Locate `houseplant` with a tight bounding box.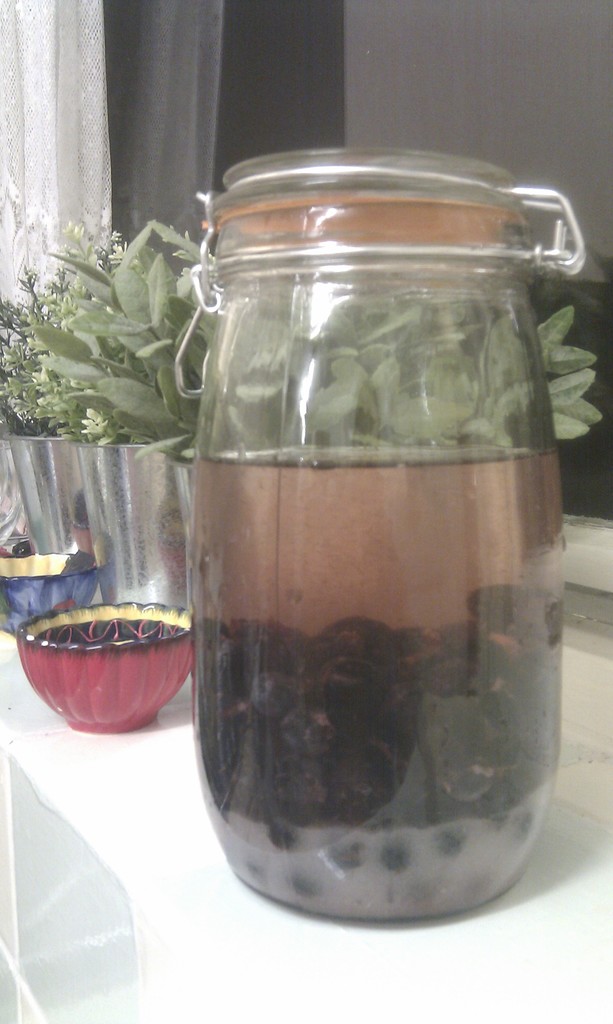
90/221/607/638.
